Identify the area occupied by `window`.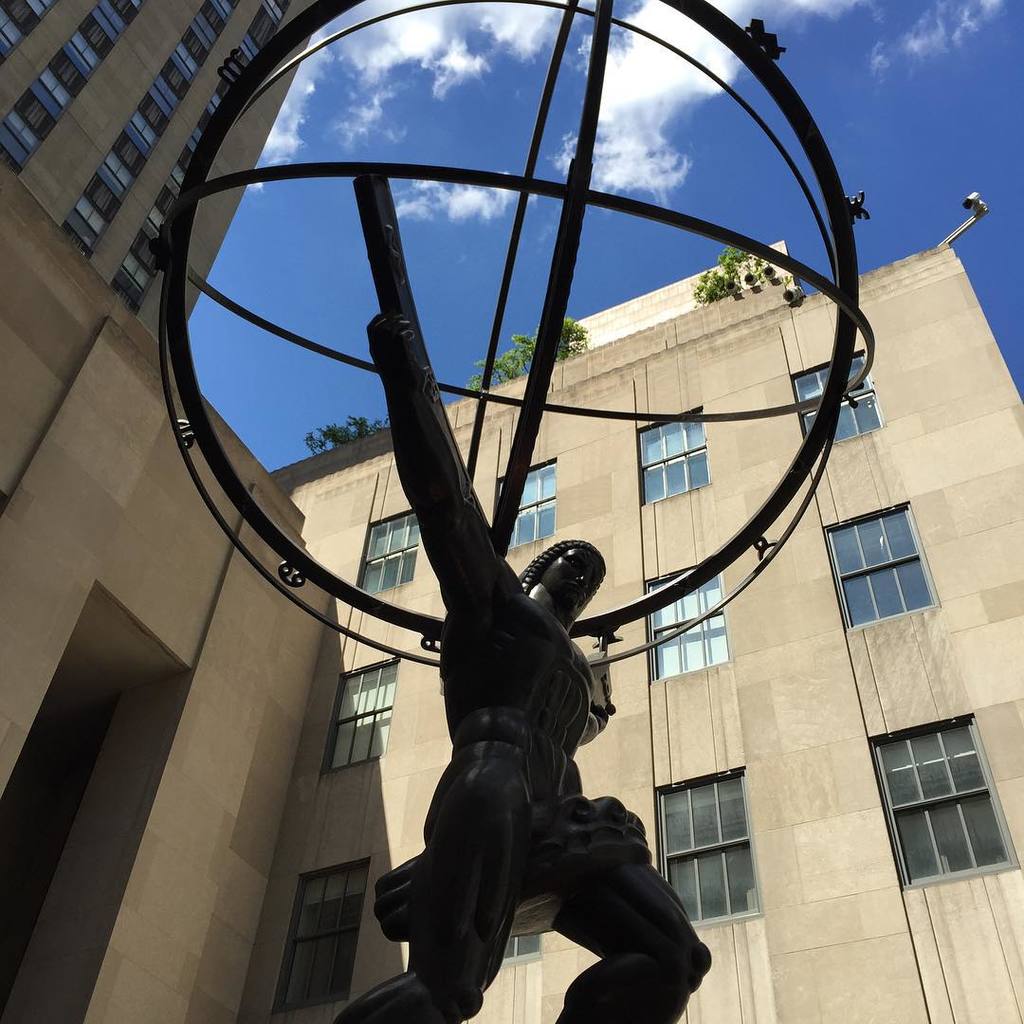
Area: 655:777:753:910.
